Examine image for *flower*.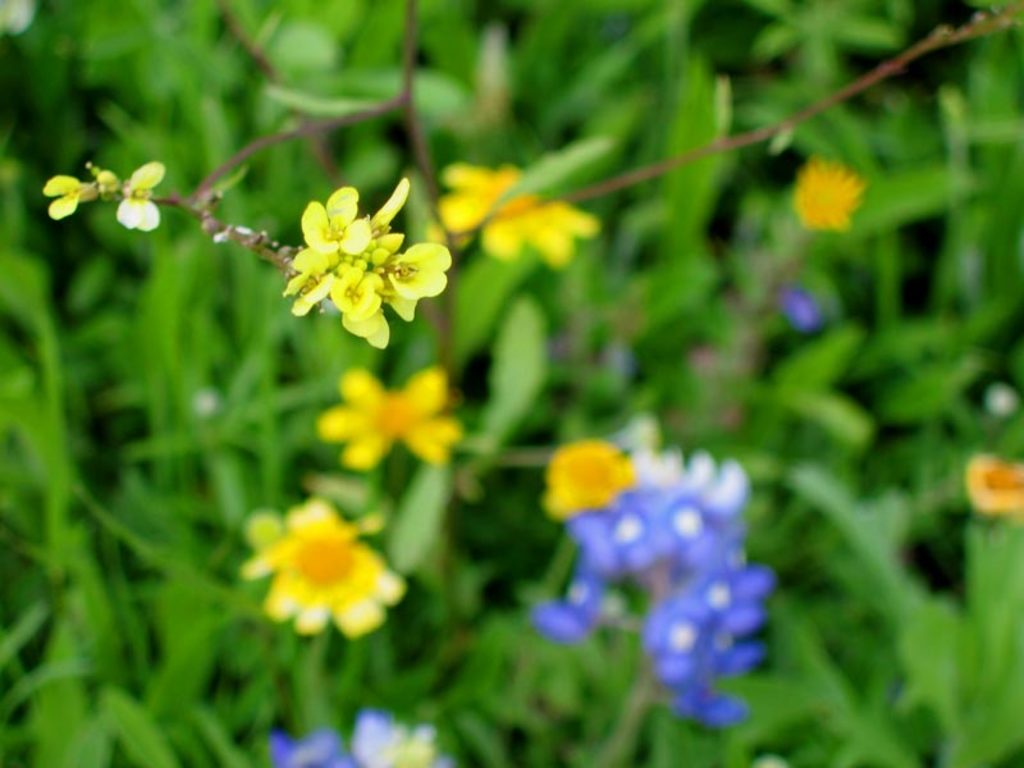
Examination result: crop(275, 248, 340, 298).
